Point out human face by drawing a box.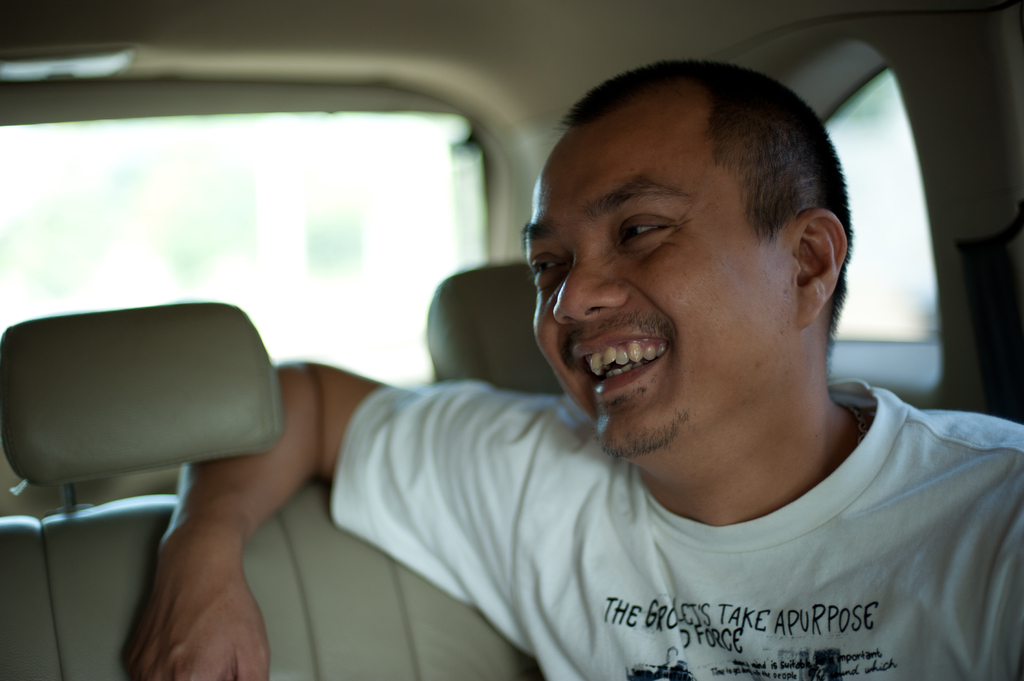
[526, 125, 792, 465].
